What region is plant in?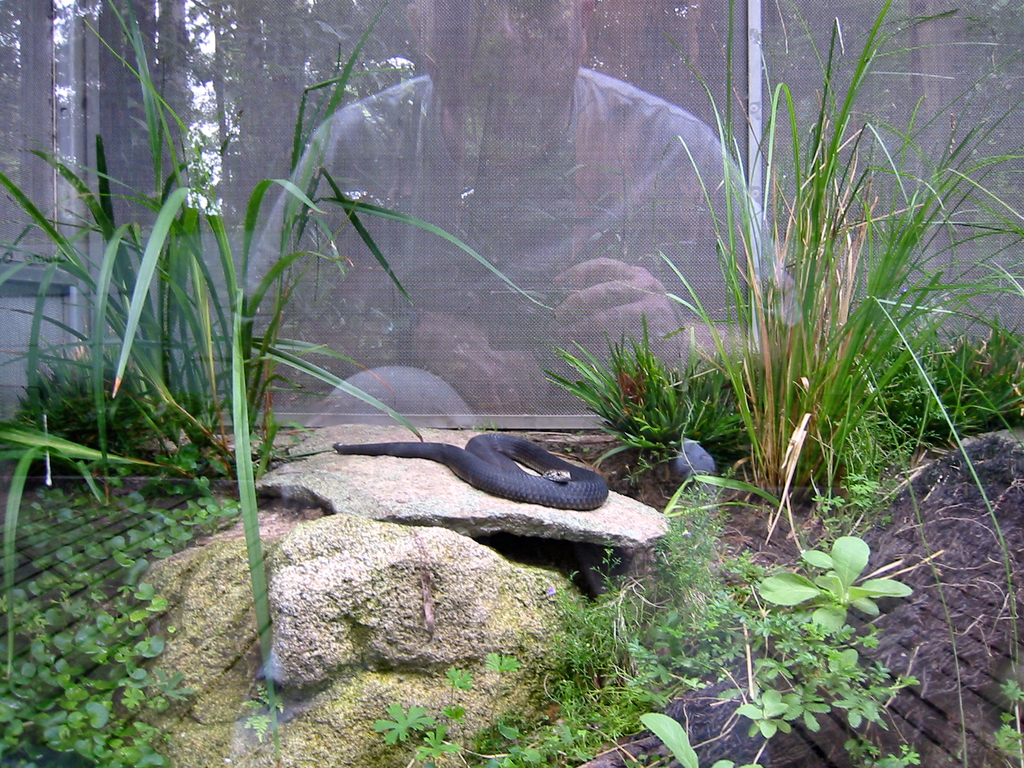
[986, 708, 1022, 767].
